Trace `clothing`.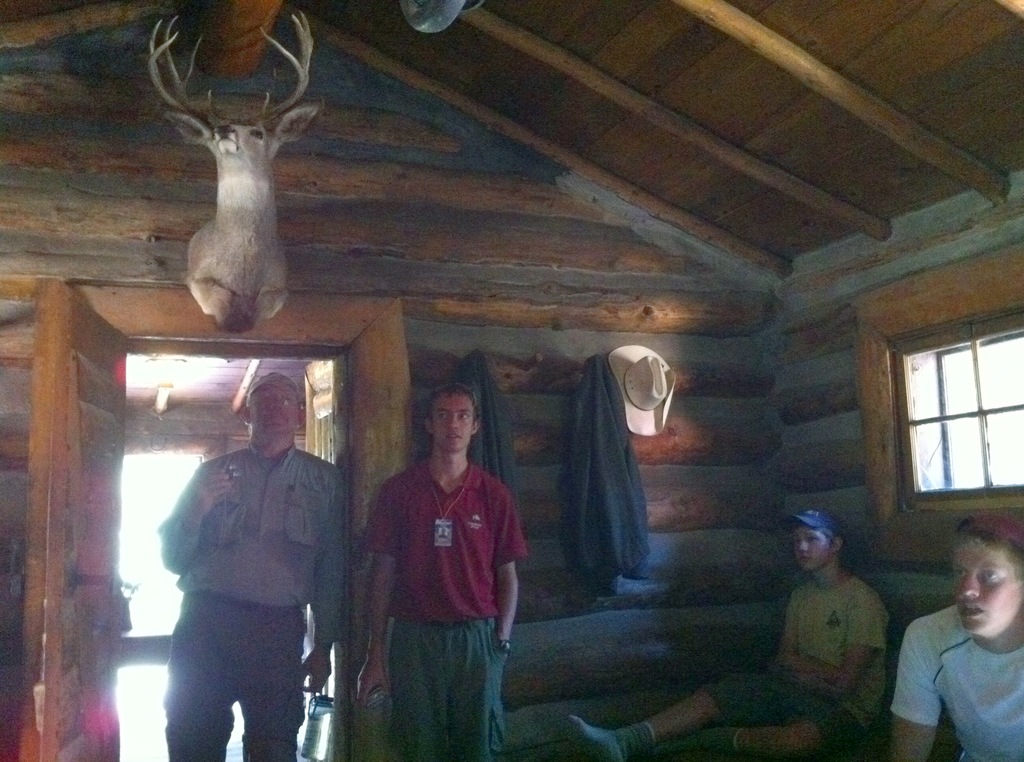
Traced to left=902, top=585, right=1023, bottom=752.
